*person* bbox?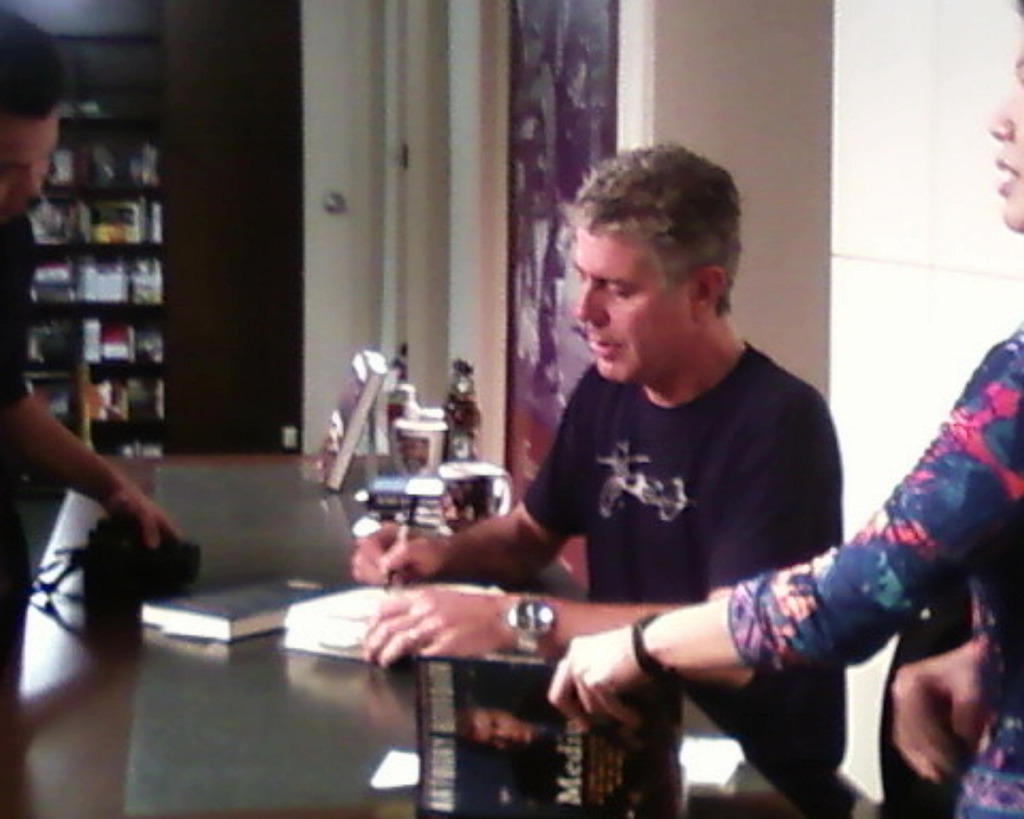
bbox=[549, 1, 1023, 816]
